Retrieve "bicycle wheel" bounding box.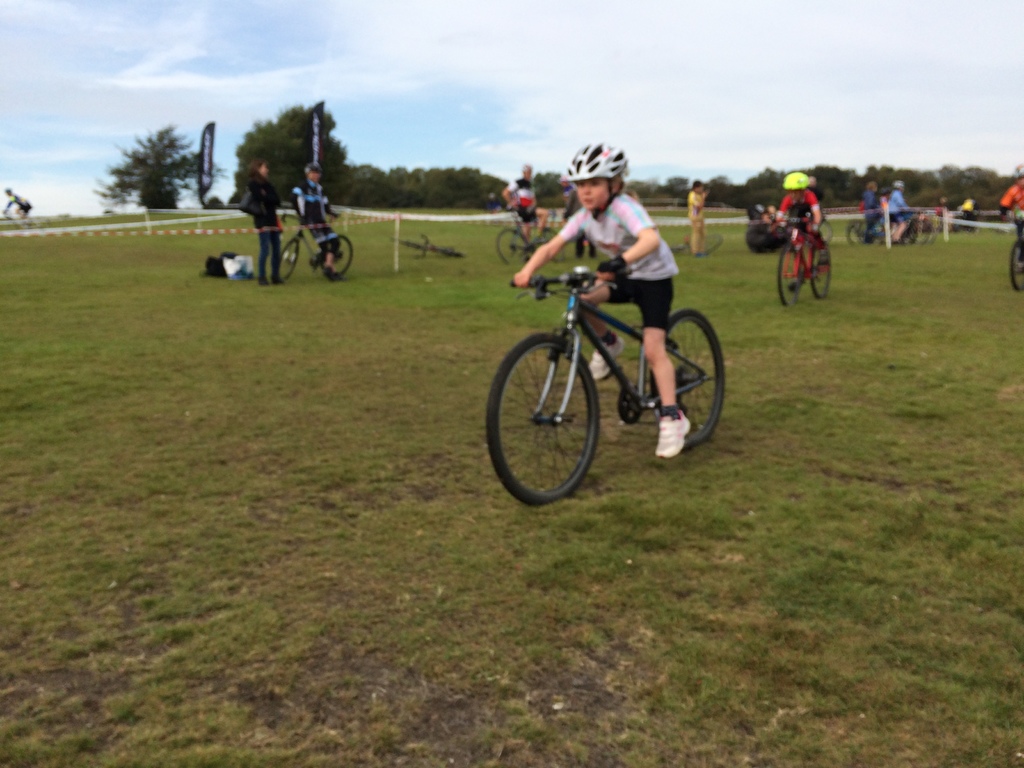
Bounding box: pyautogui.locateOnScreen(1011, 237, 1023, 295).
